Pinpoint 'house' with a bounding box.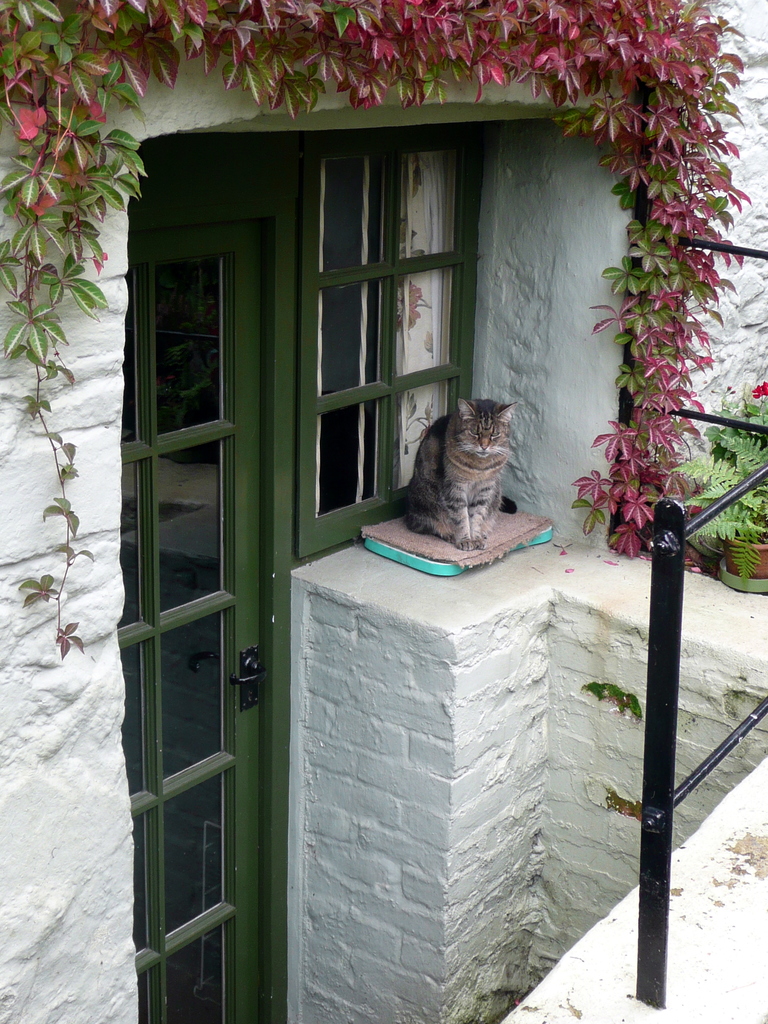
19 0 767 1010.
